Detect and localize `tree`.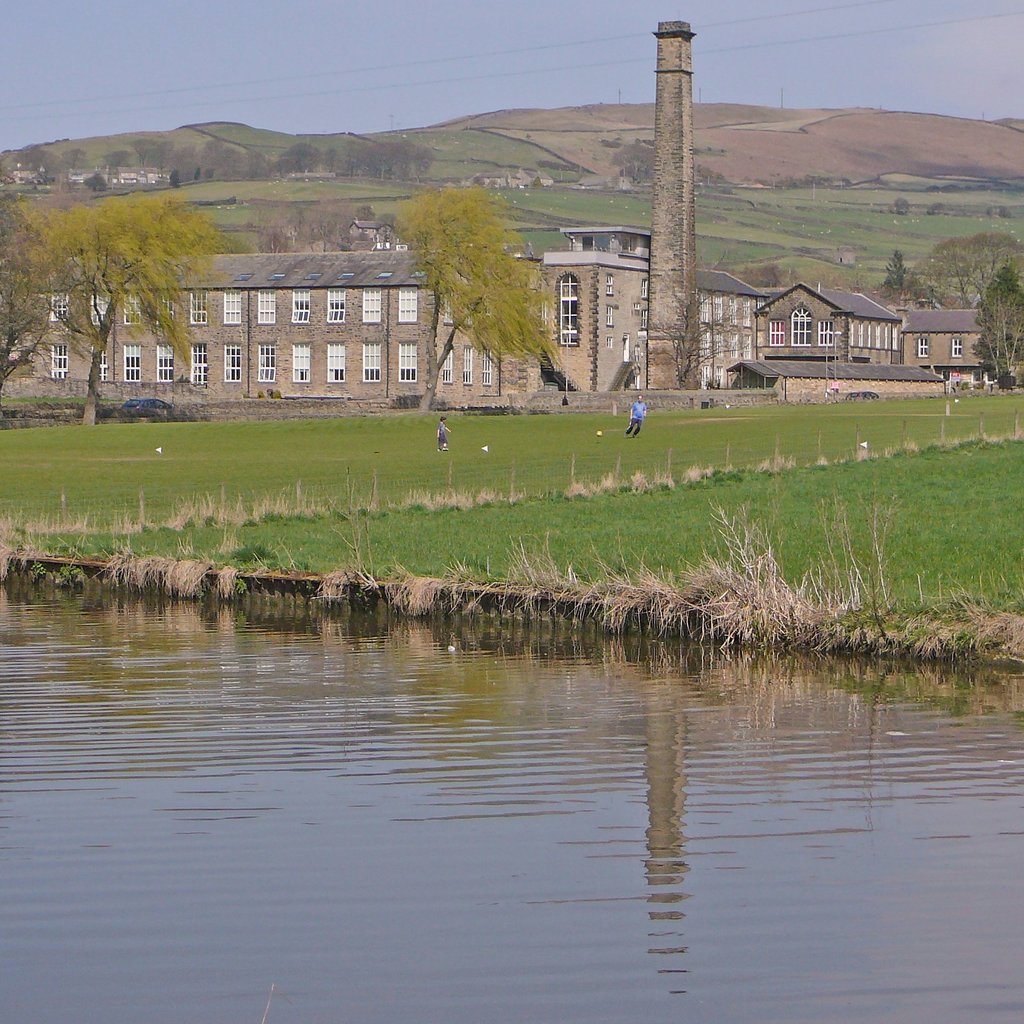
Localized at detection(259, 187, 348, 252).
